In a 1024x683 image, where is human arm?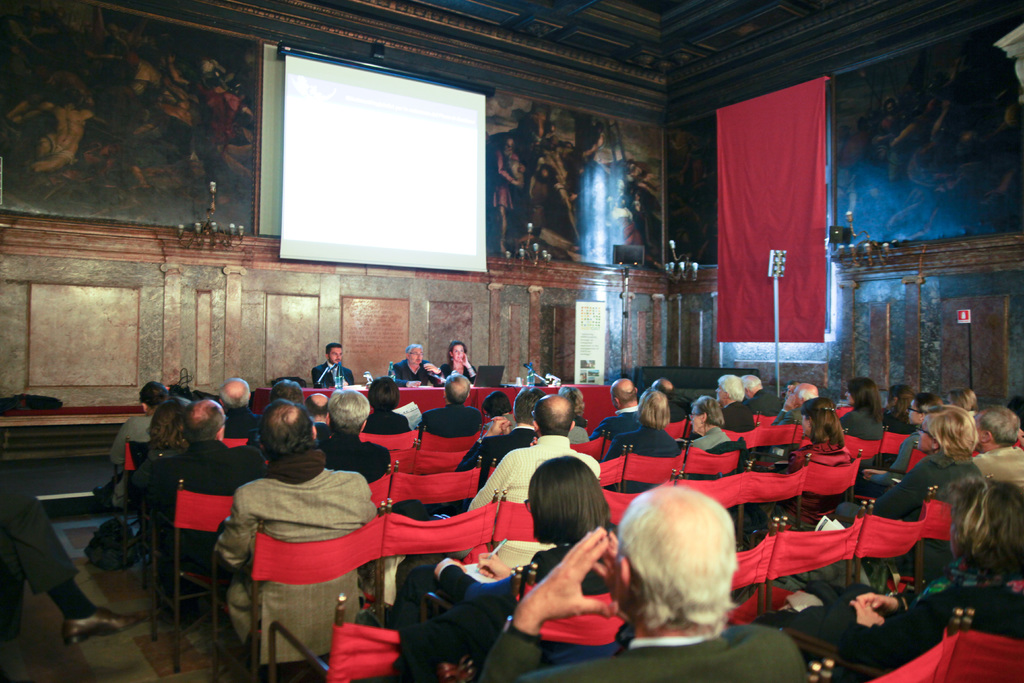
[458,350,477,383].
